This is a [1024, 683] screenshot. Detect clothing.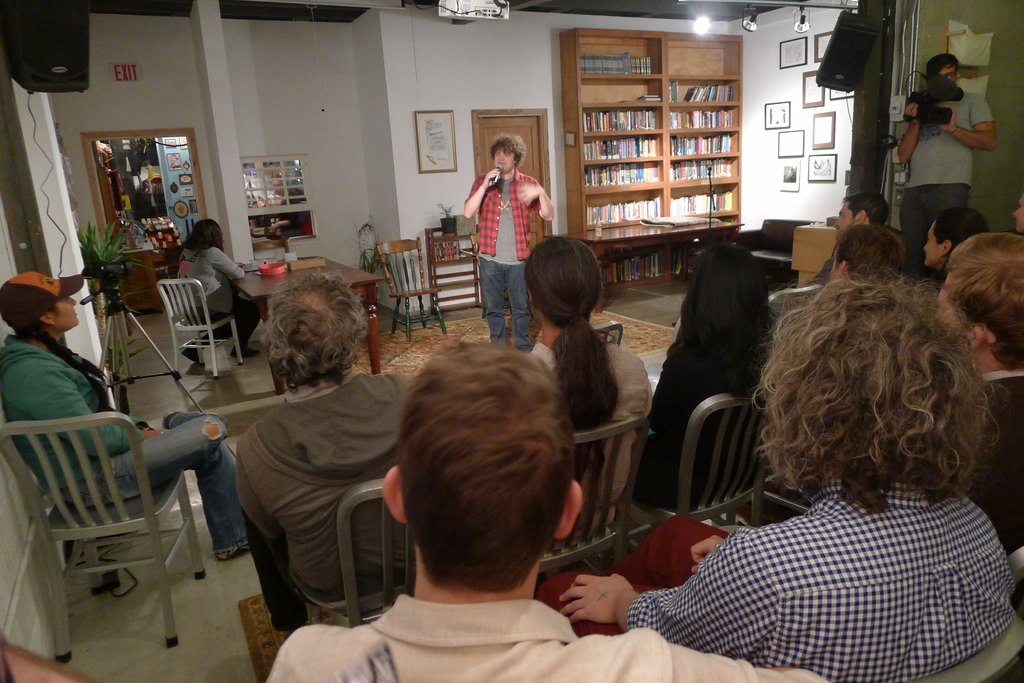
Rect(0, 330, 251, 552).
